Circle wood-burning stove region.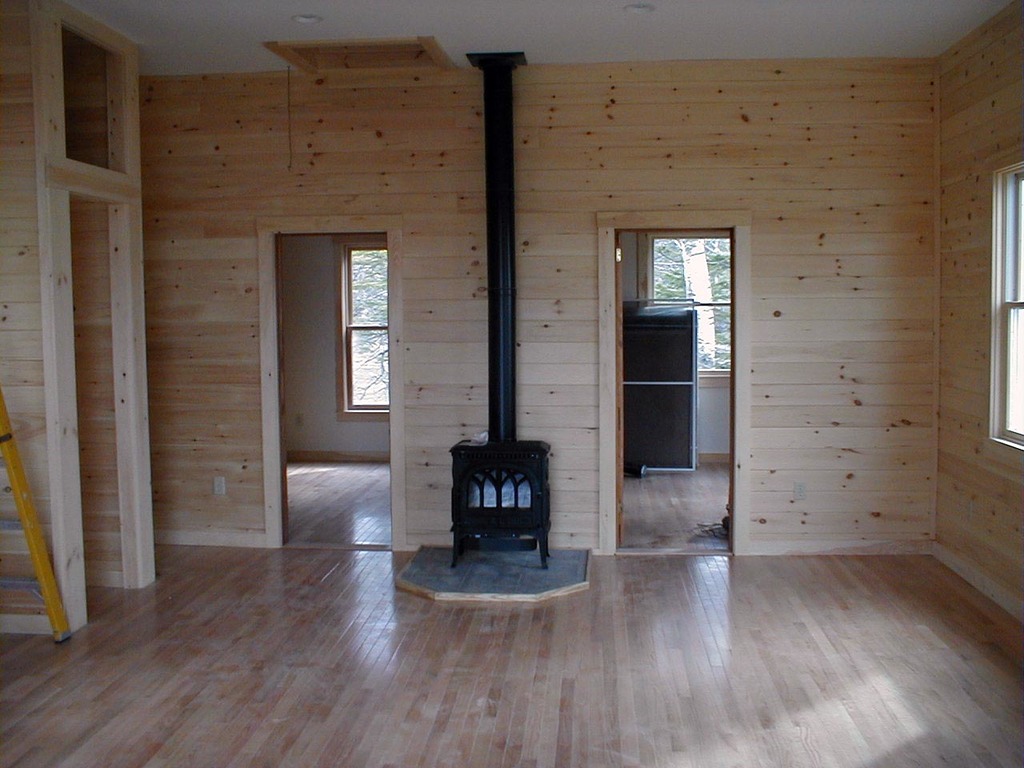
Region: (447,50,555,570).
